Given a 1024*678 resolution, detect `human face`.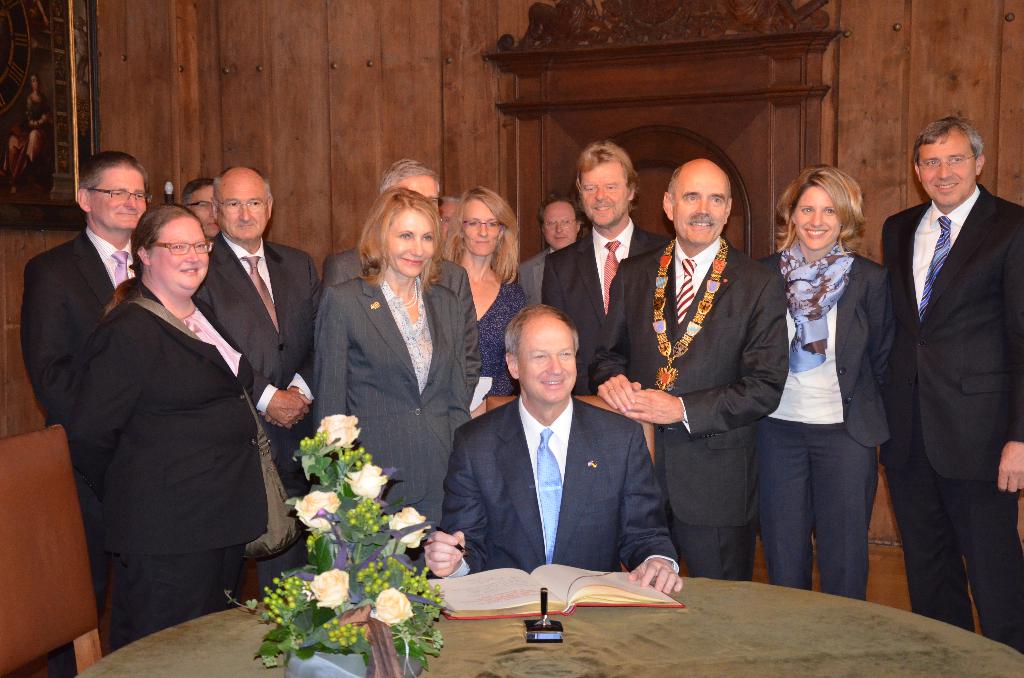
left=442, top=200, right=451, bottom=246.
